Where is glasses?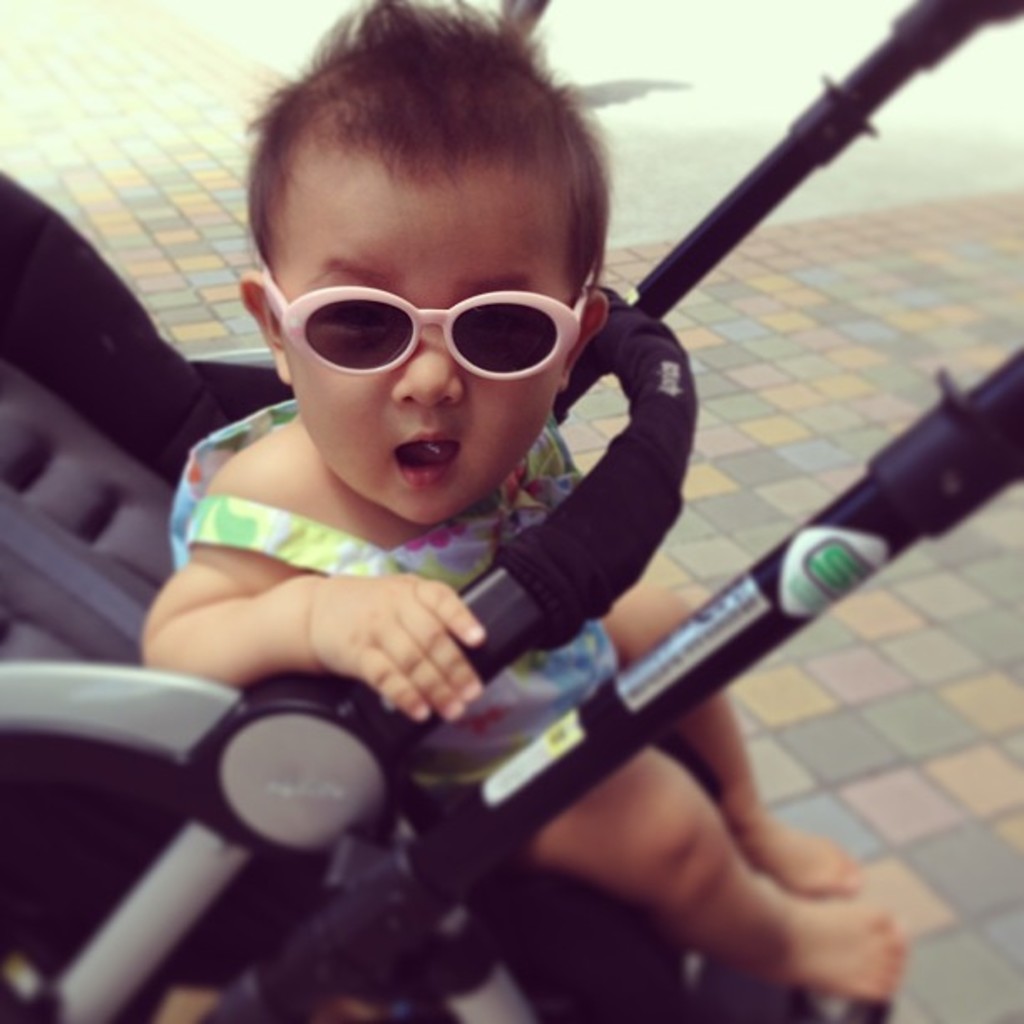
263 268 597 378.
